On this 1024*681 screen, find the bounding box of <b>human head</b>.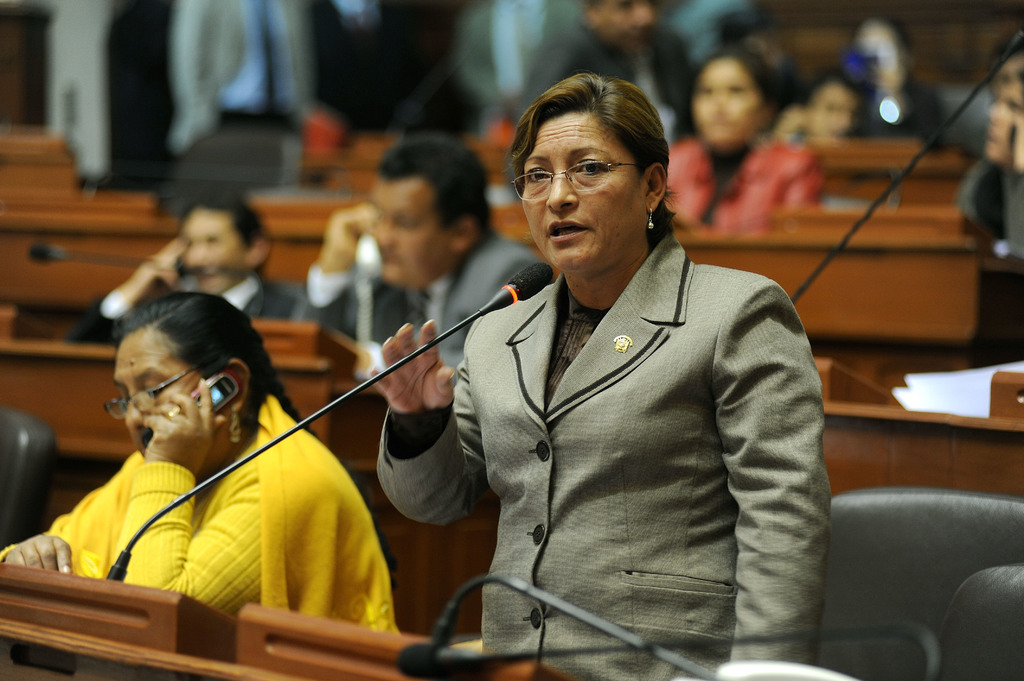
Bounding box: region(576, 0, 656, 42).
